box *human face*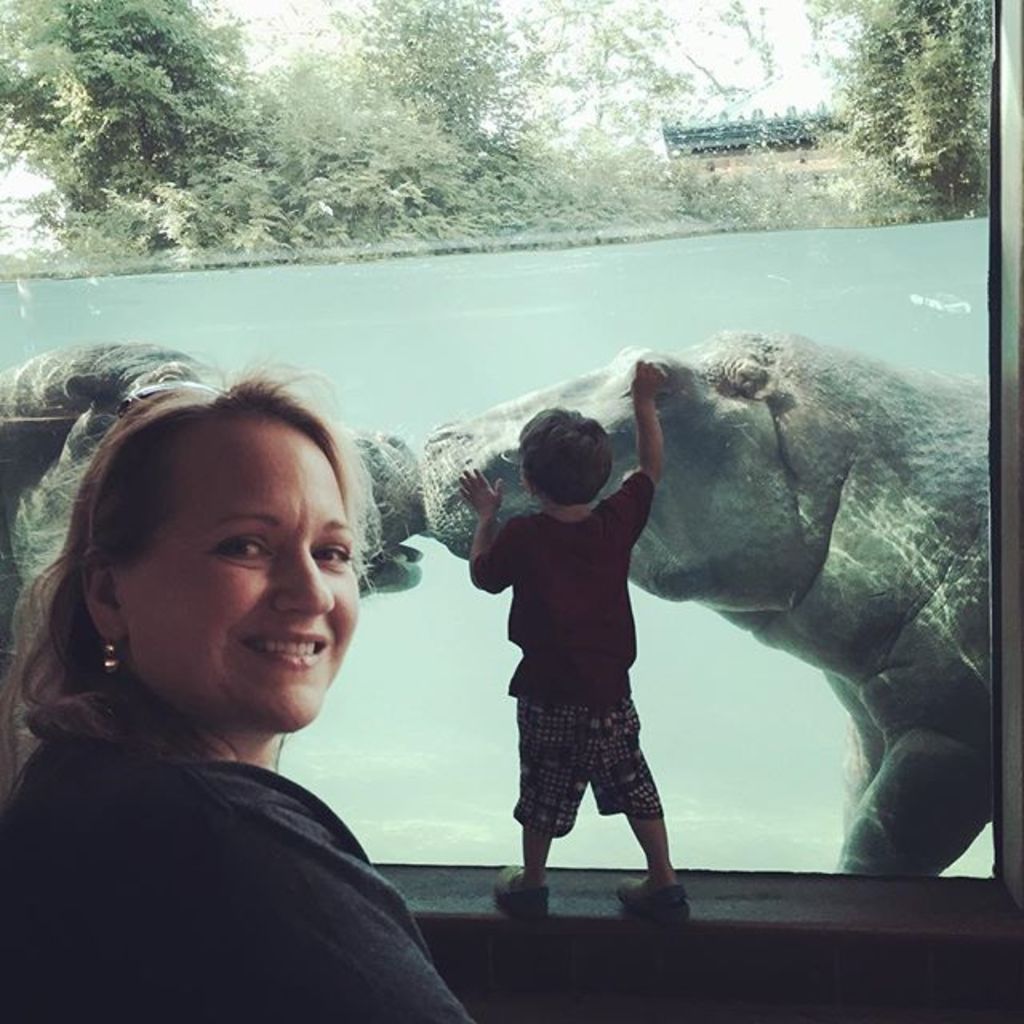
rect(144, 418, 360, 731)
